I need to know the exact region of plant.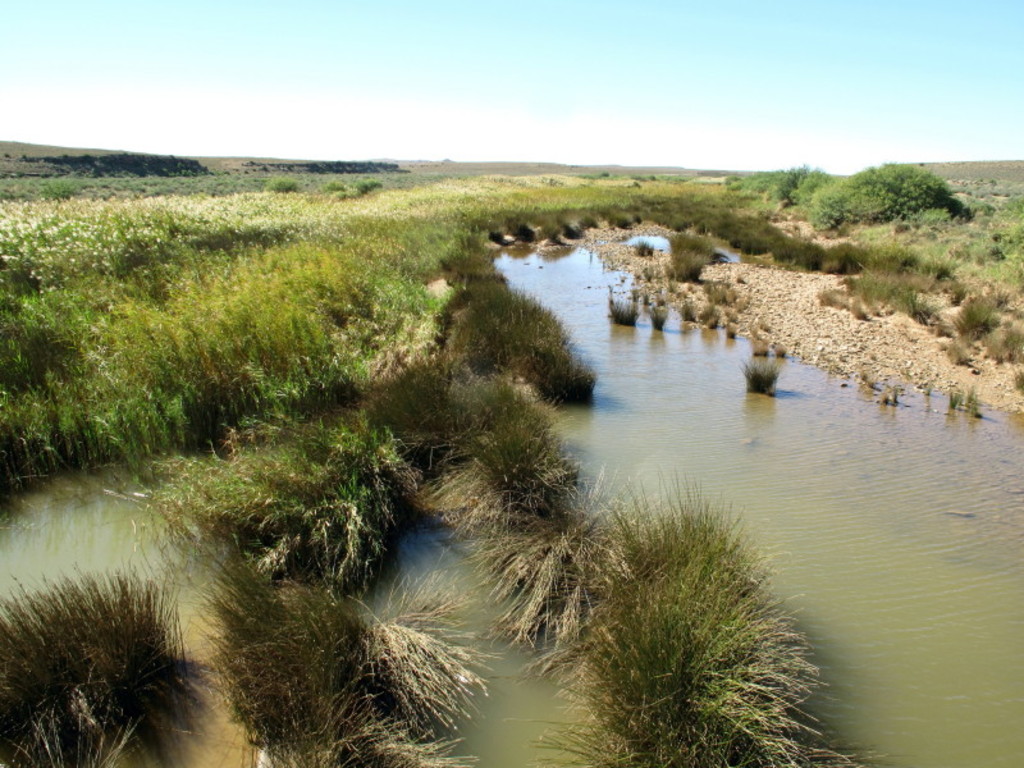
Region: <region>712, 209, 772, 257</region>.
